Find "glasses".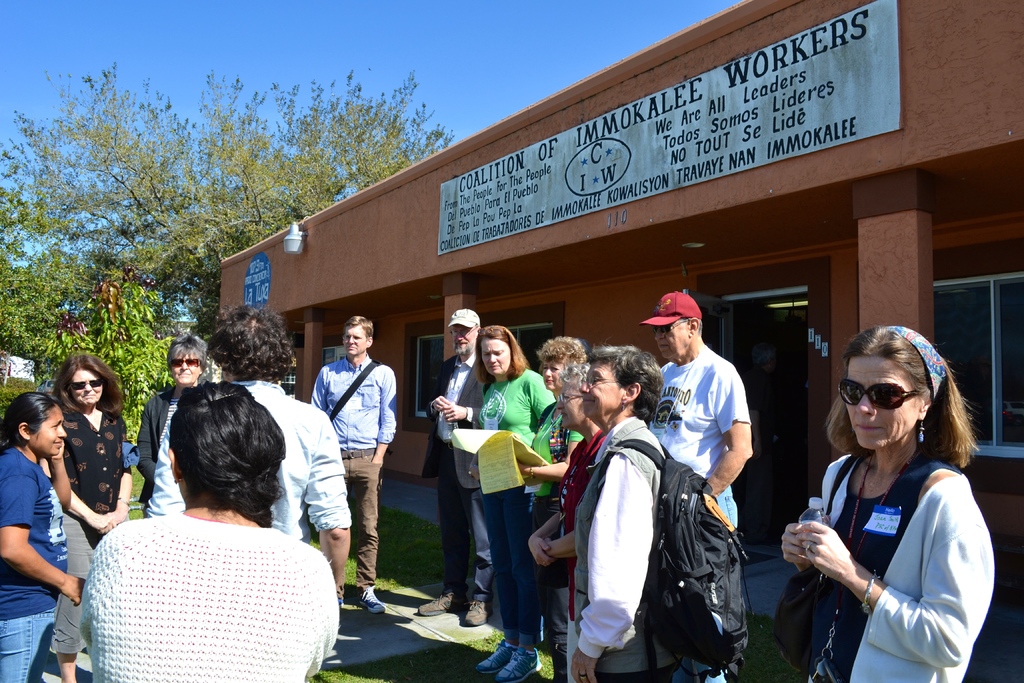
x1=67, y1=376, x2=112, y2=395.
